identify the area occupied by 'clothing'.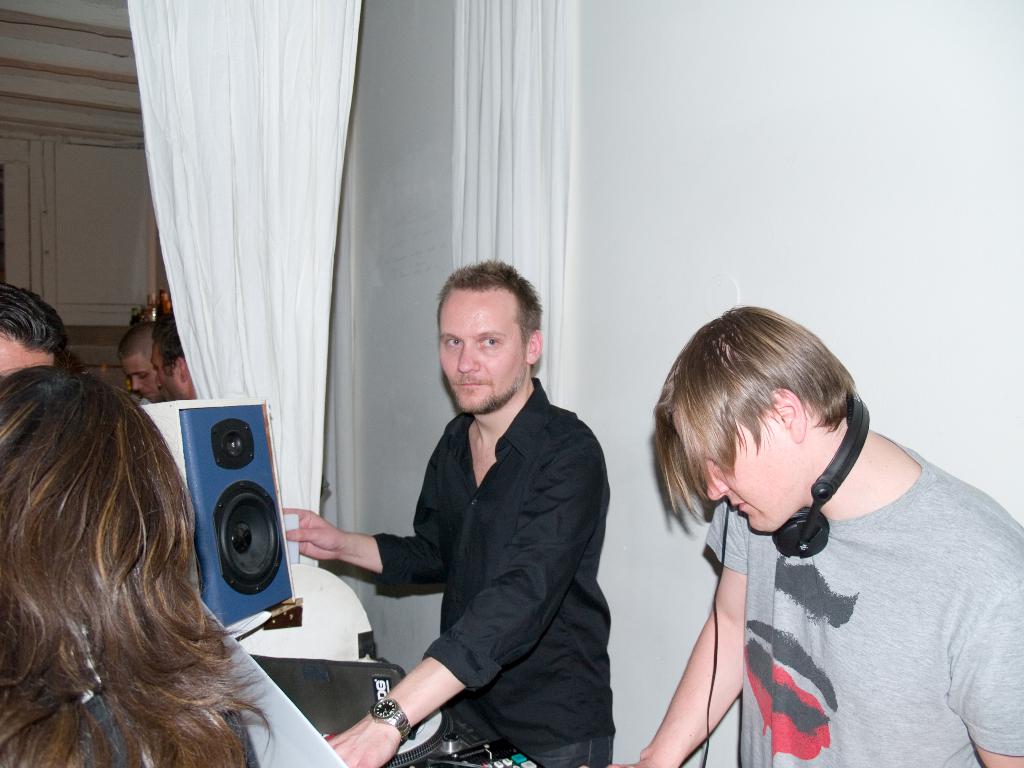
Area: <region>359, 384, 611, 767</region>.
